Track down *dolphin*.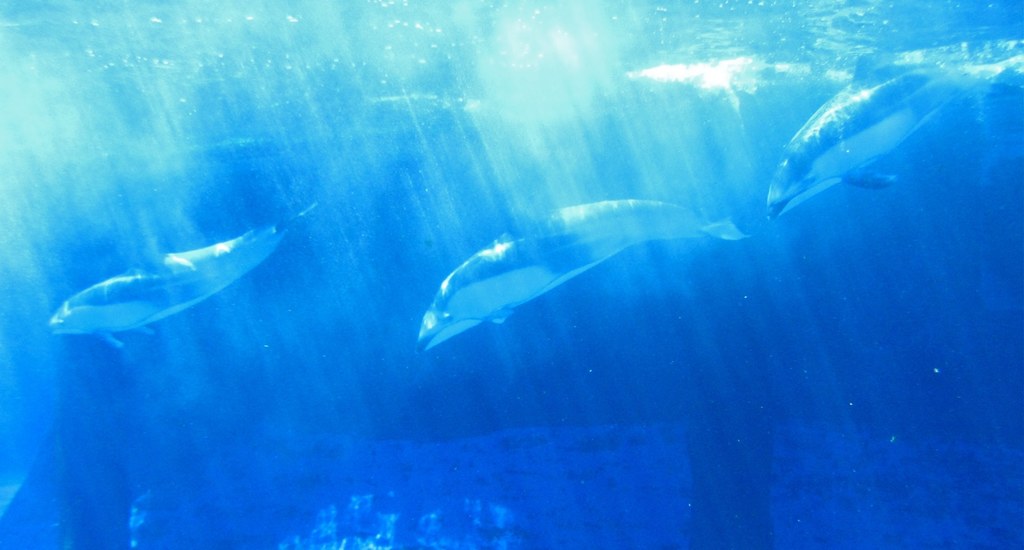
Tracked to (x1=47, y1=201, x2=316, y2=348).
